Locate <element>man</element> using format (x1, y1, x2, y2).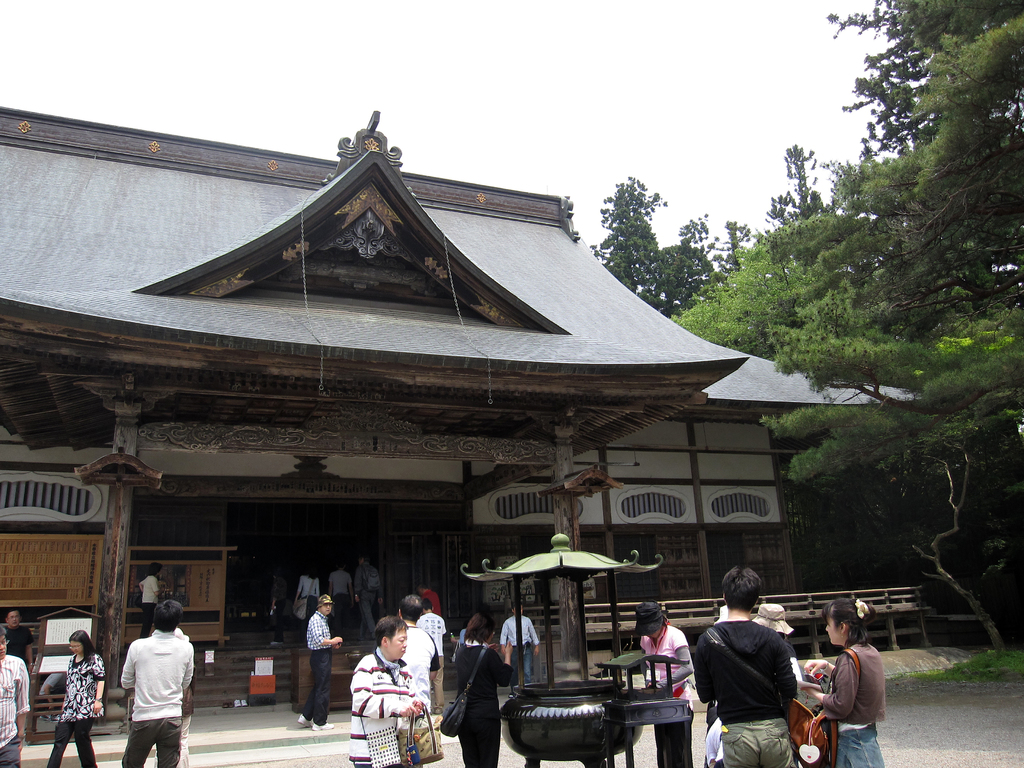
(415, 580, 444, 618).
